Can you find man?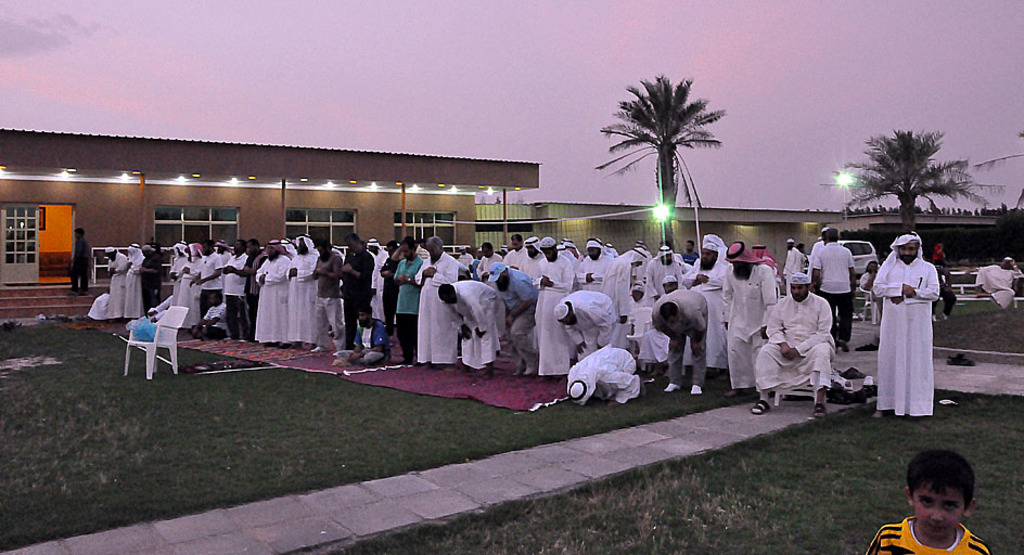
Yes, bounding box: 504, 232, 534, 273.
